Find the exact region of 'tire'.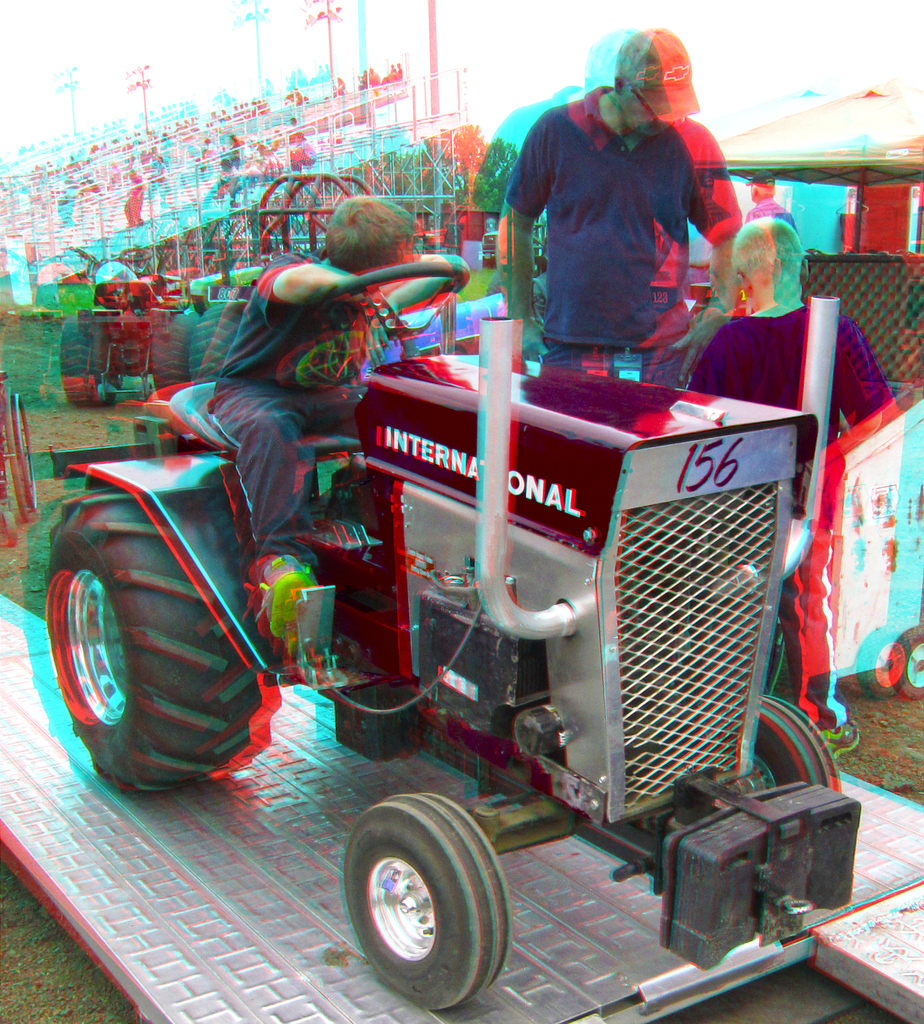
Exact region: {"x1": 188, "y1": 298, "x2": 246, "y2": 384}.
